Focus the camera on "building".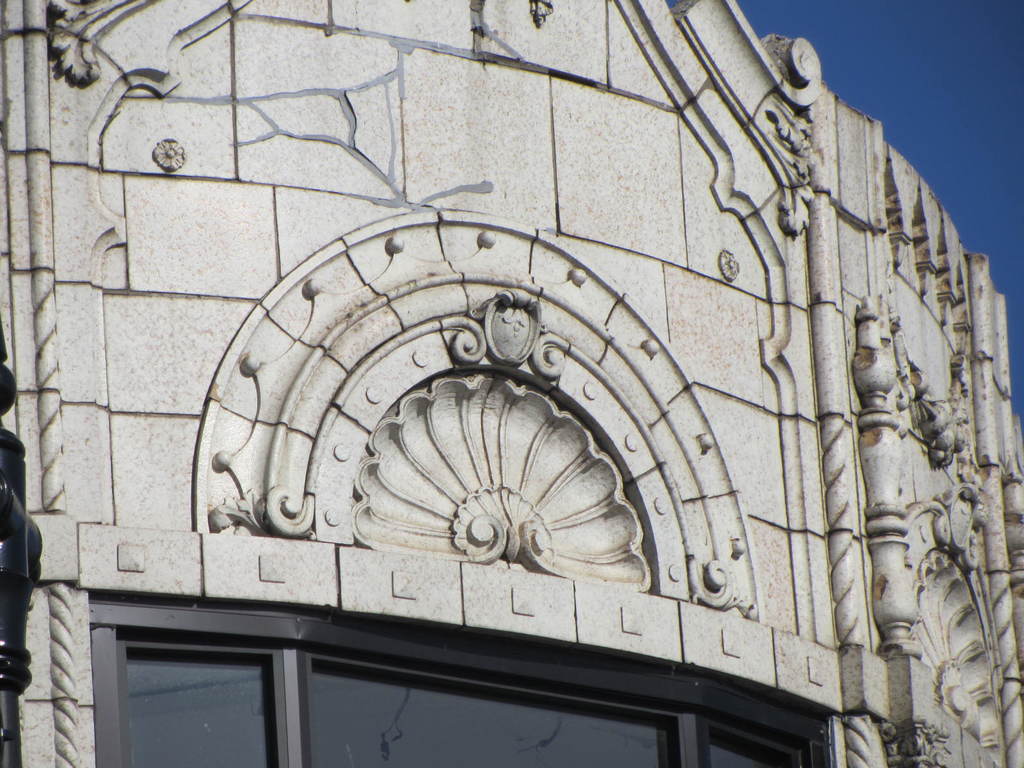
Focus region: x1=0, y1=0, x2=1023, y2=767.
